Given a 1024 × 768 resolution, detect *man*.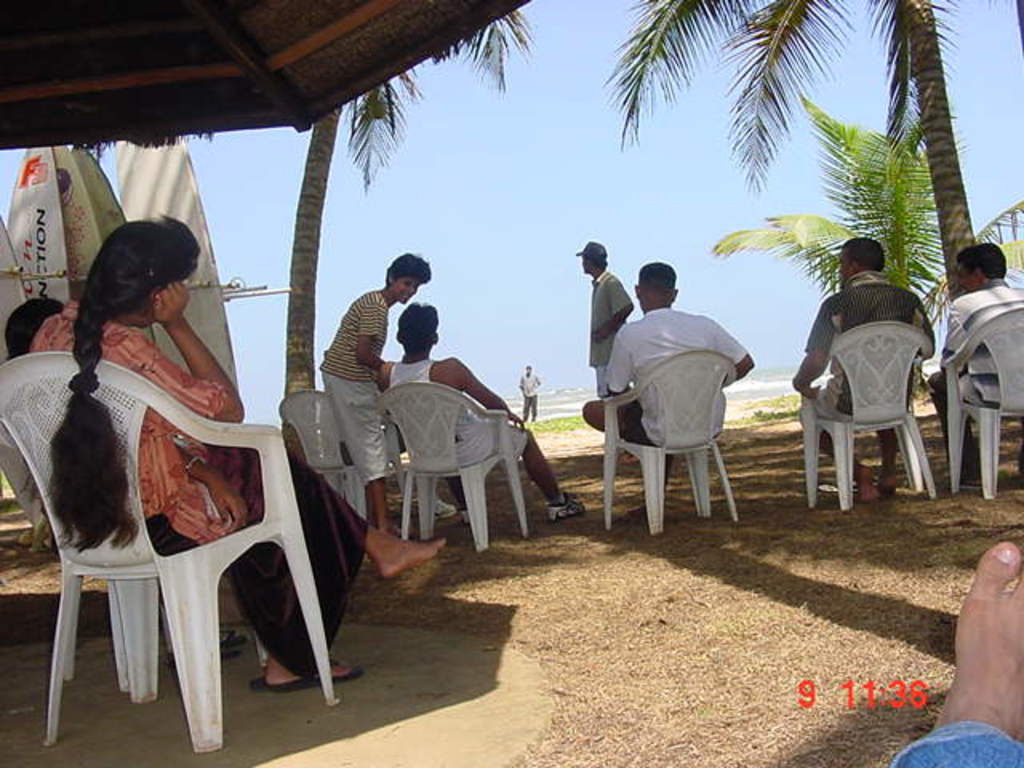
crop(590, 259, 758, 547).
